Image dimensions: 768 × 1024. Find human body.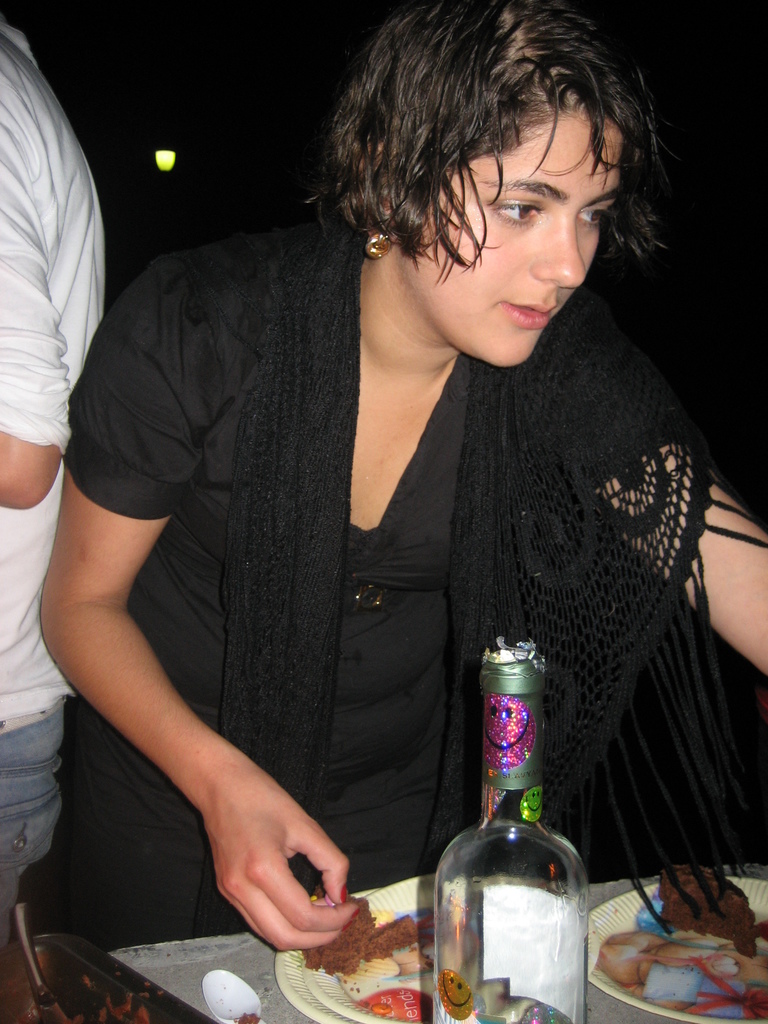
rect(0, 22, 117, 975).
